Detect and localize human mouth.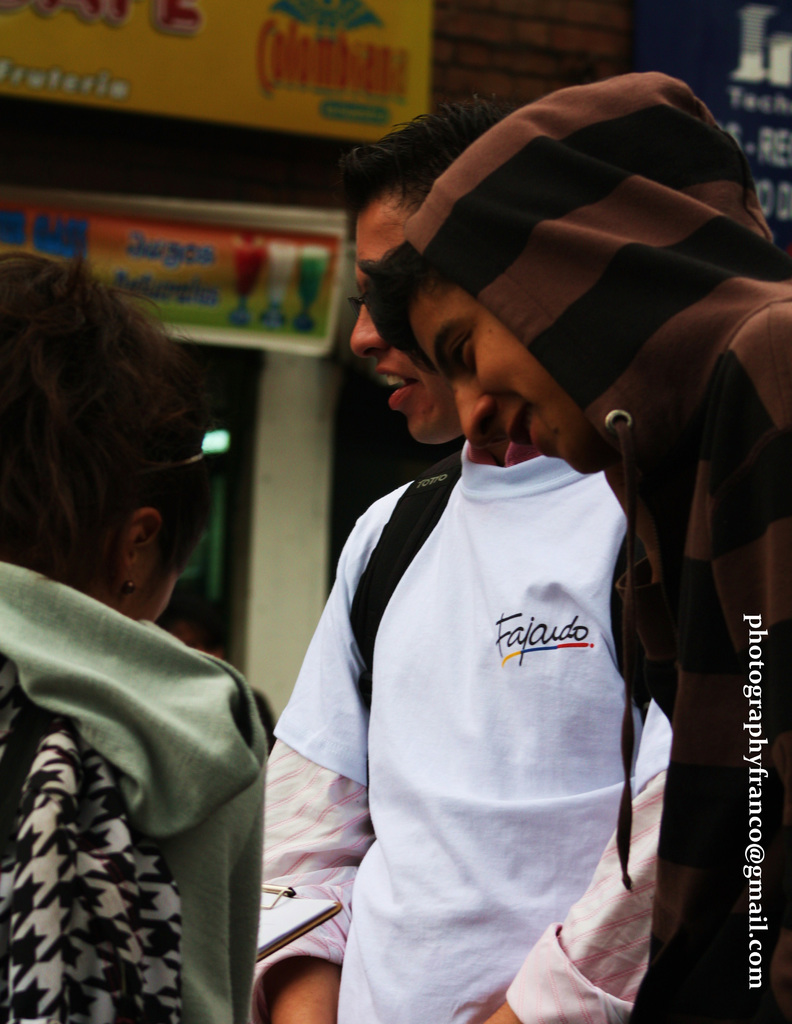
Localized at Rect(510, 405, 540, 460).
